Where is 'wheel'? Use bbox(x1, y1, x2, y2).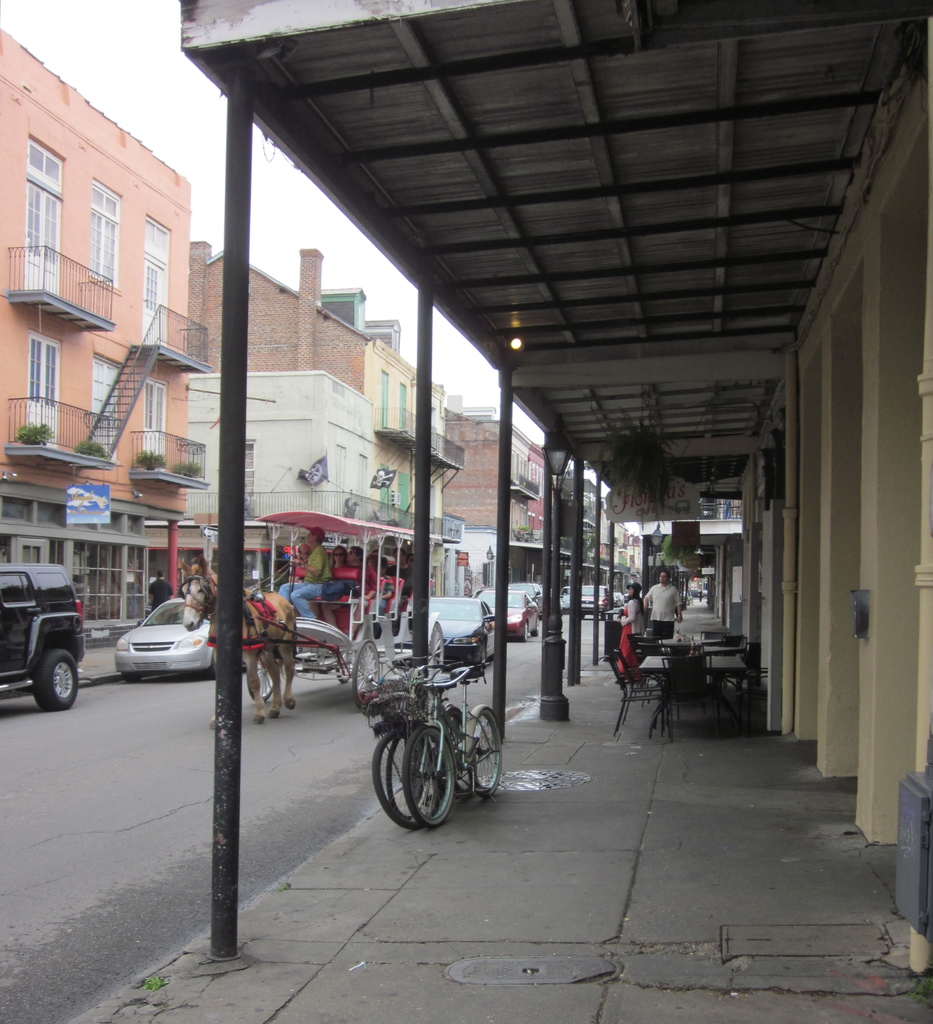
bbox(473, 646, 493, 678).
